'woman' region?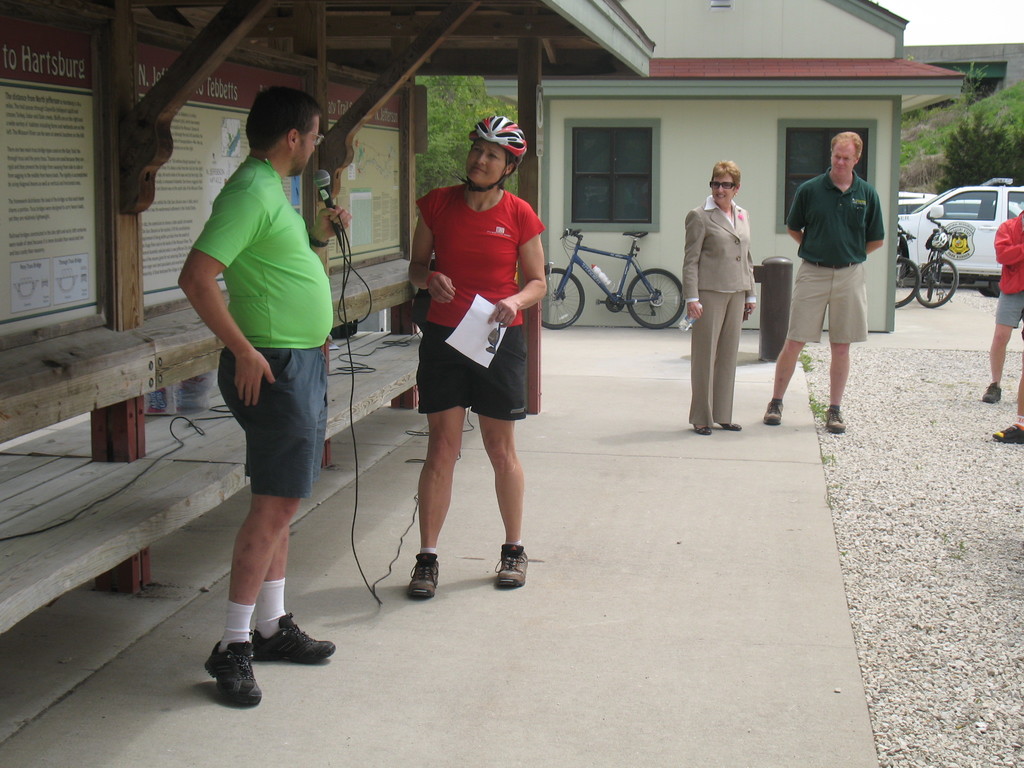
391, 124, 551, 598
